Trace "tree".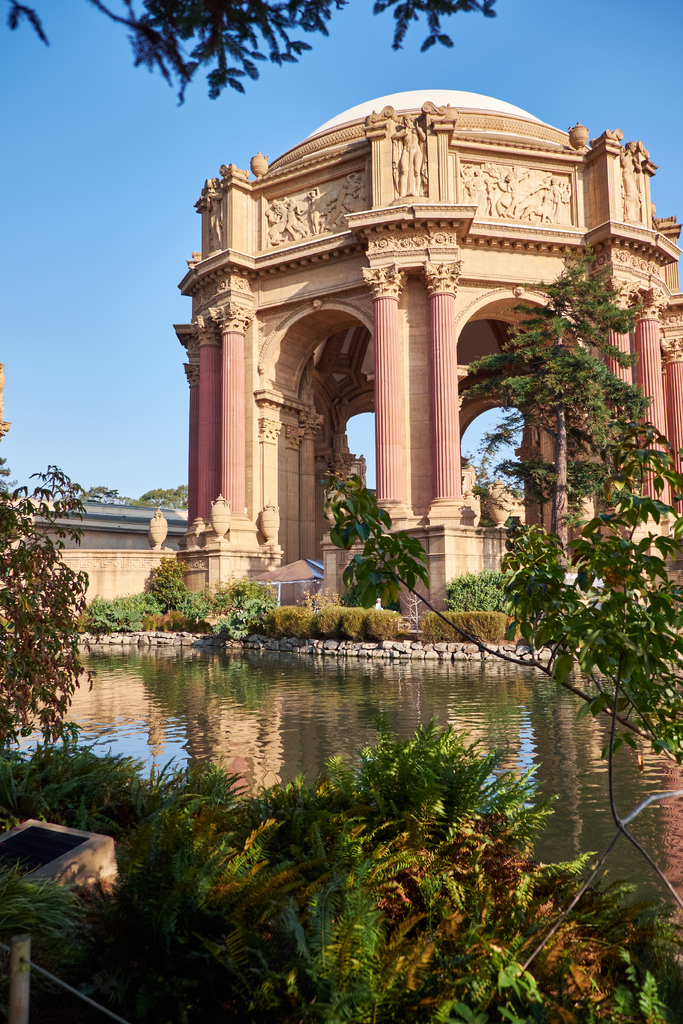
Traced to 465, 469, 520, 525.
